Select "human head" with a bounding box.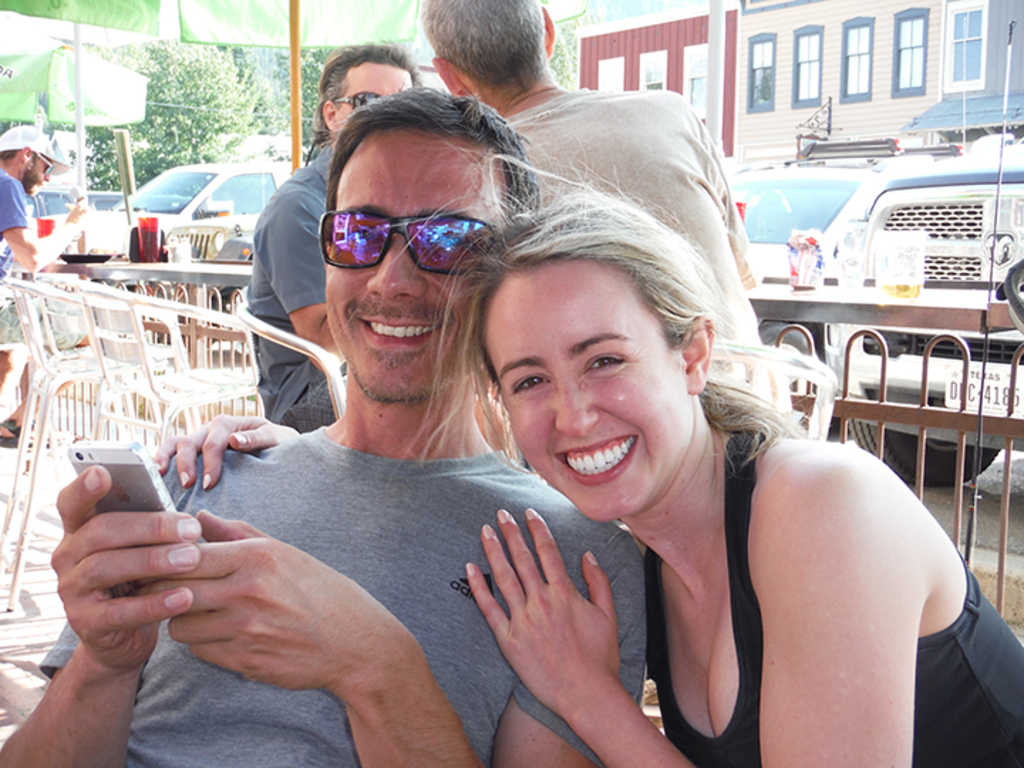
<region>294, 73, 518, 405</region>.
